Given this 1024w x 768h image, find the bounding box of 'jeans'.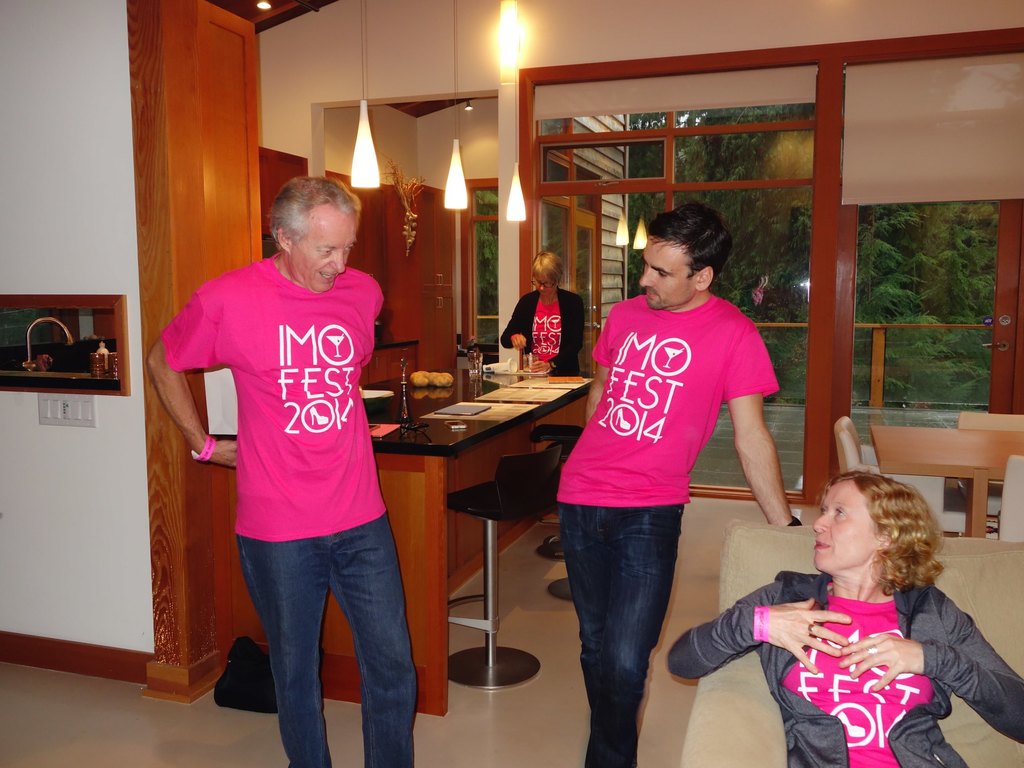
detection(566, 519, 690, 762).
